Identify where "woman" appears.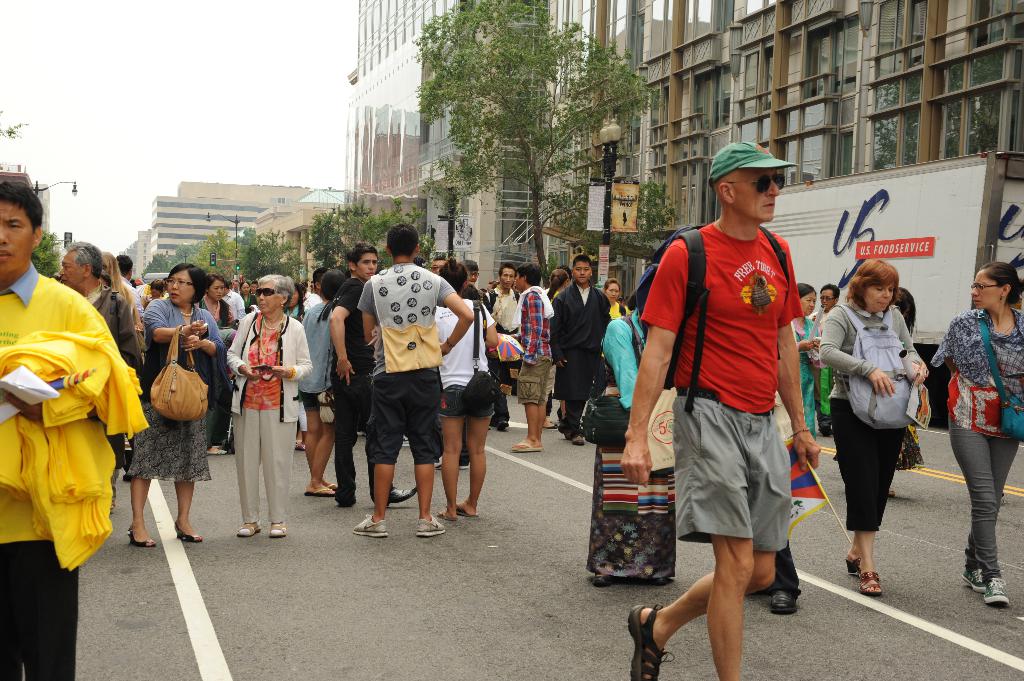
Appears at Rect(591, 276, 627, 394).
